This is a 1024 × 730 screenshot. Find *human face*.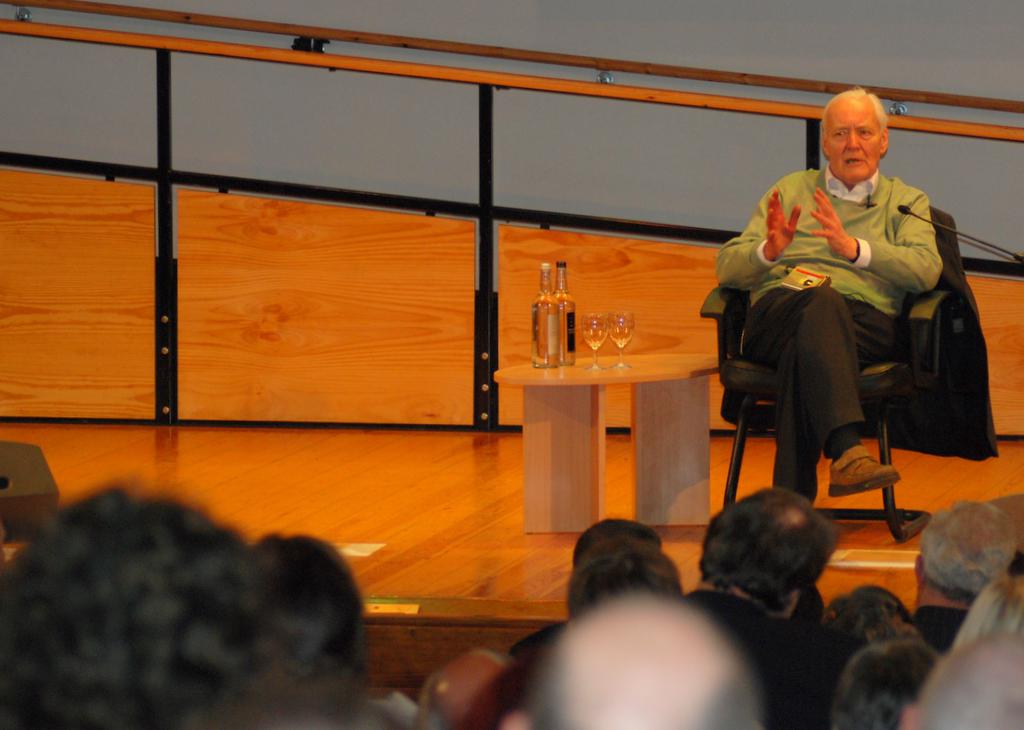
Bounding box: <bbox>822, 100, 886, 196</bbox>.
